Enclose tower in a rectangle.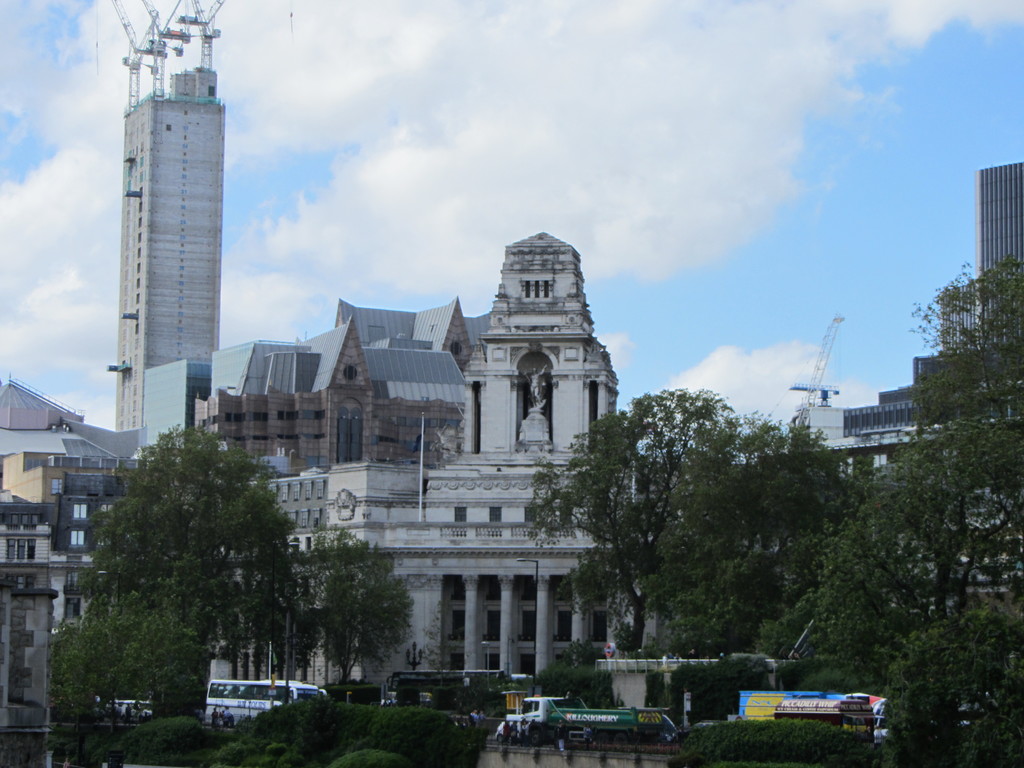
[left=90, top=26, right=236, bottom=420].
